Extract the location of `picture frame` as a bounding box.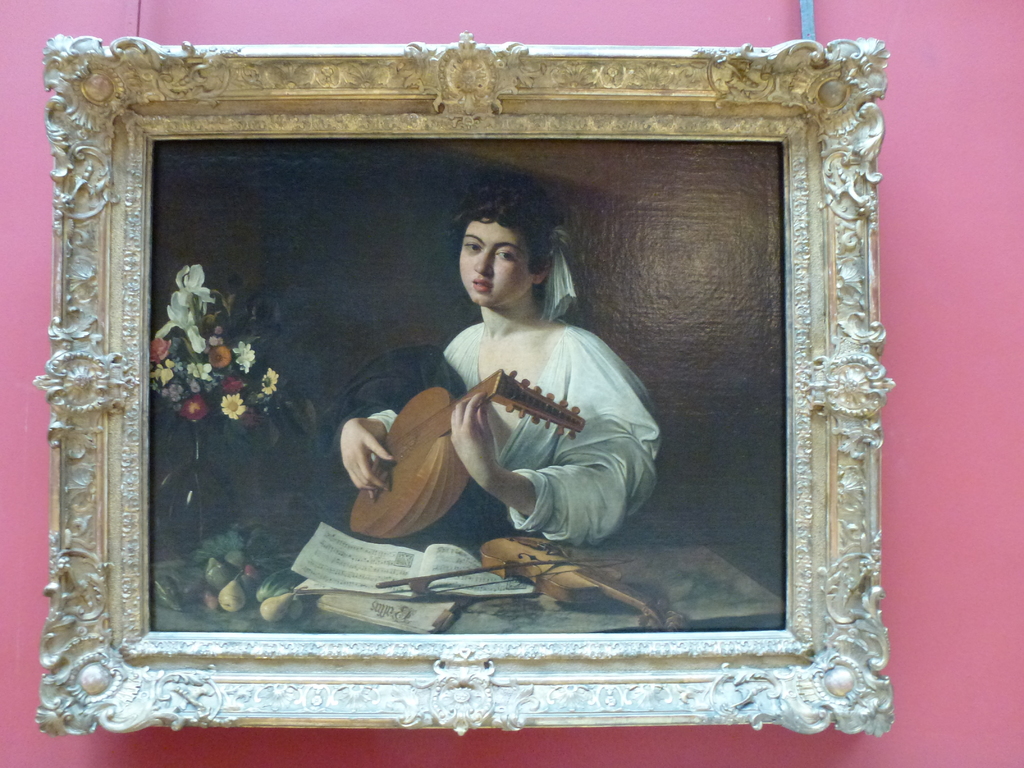
rect(39, 31, 891, 740).
